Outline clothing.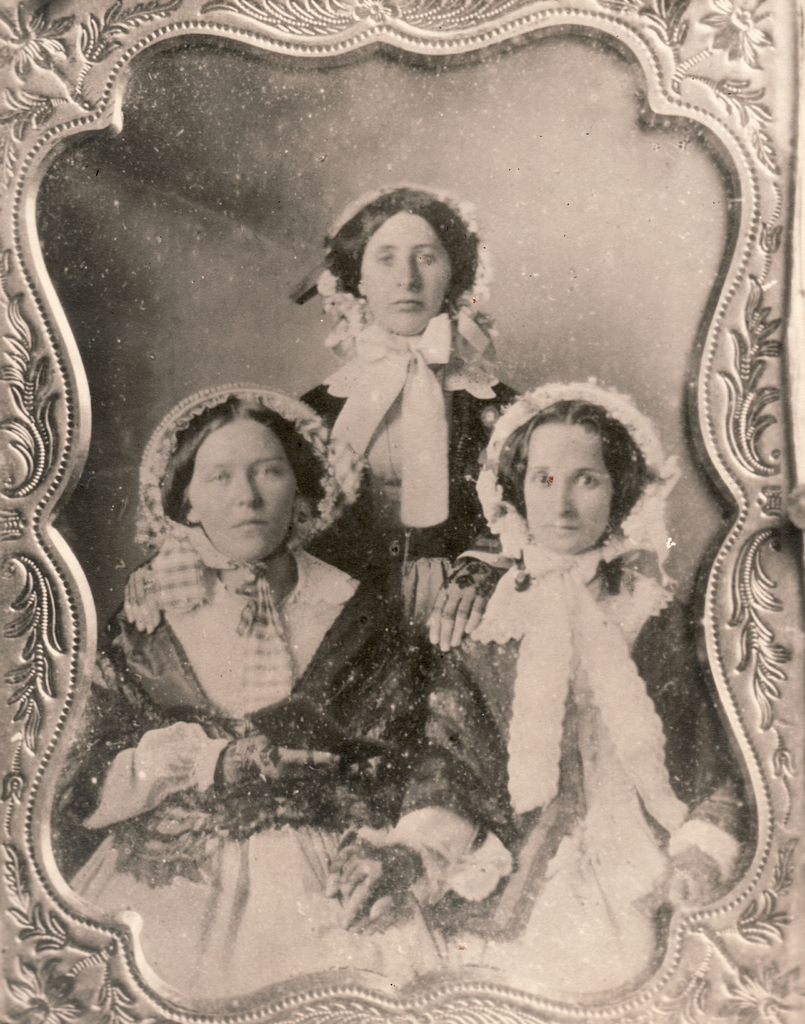
Outline: 64, 545, 482, 1000.
